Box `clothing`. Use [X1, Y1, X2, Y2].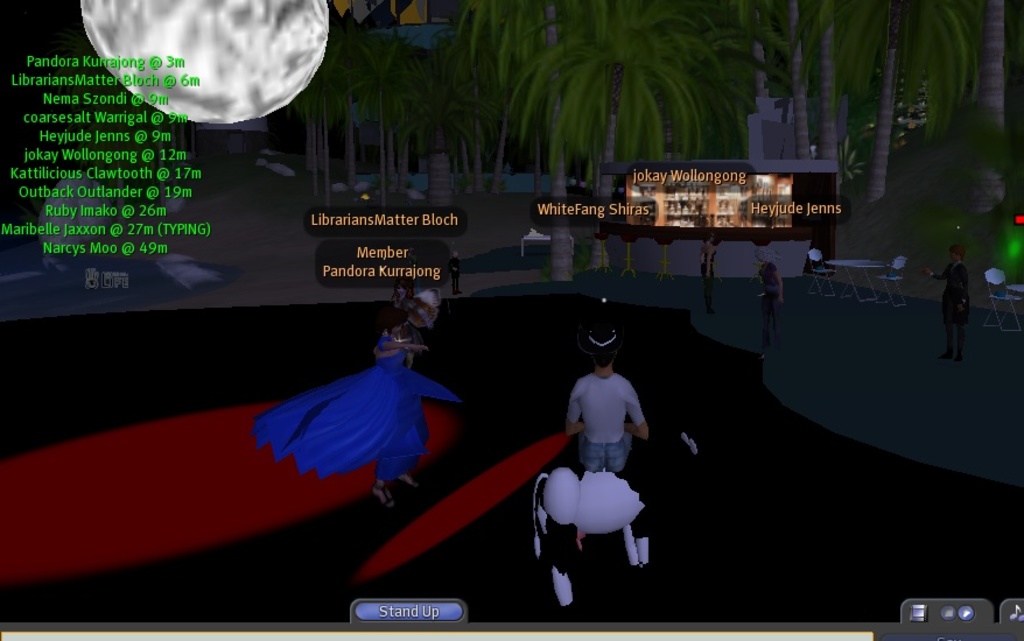
[566, 372, 647, 478].
